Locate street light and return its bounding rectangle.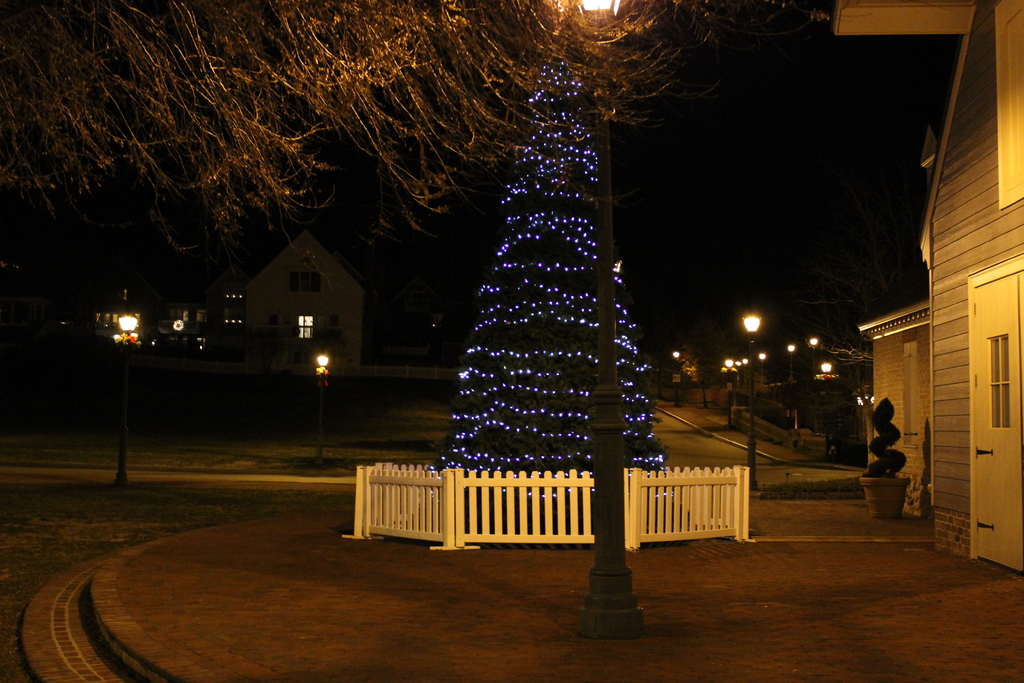
114, 315, 141, 491.
